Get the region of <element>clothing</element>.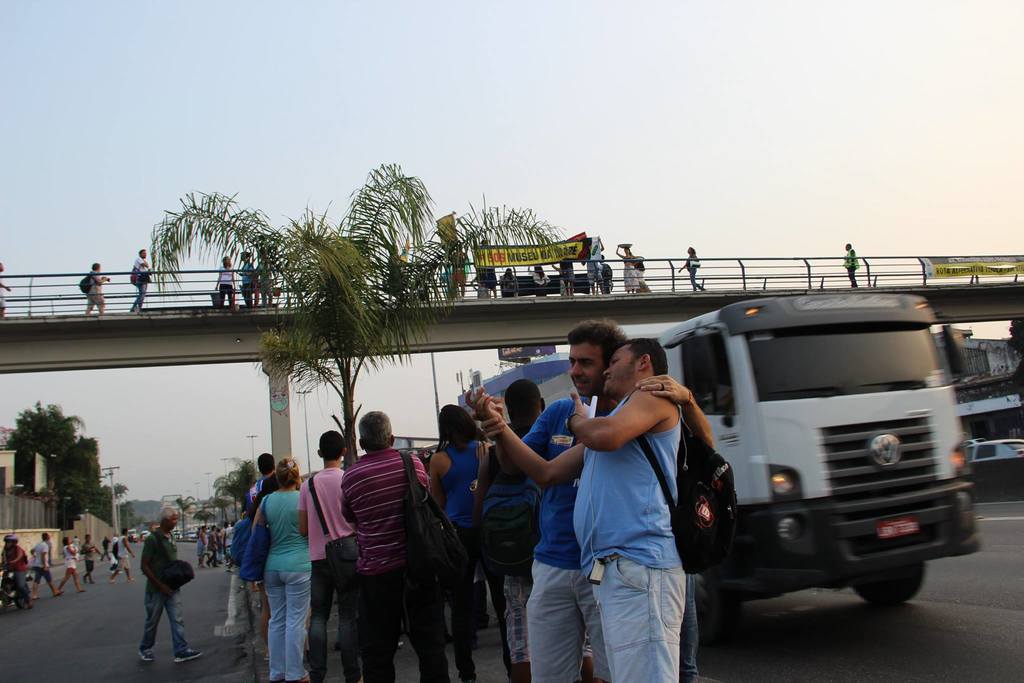
x1=686 y1=254 x2=698 y2=288.
